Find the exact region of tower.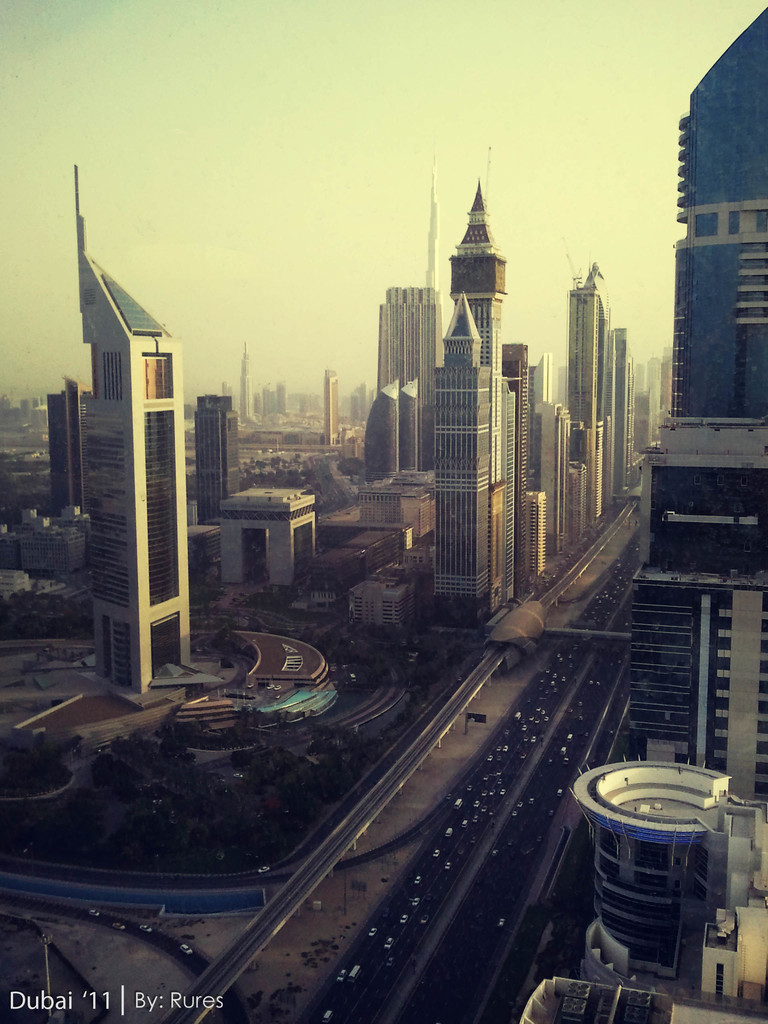
Exact region: [424, 293, 516, 626].
